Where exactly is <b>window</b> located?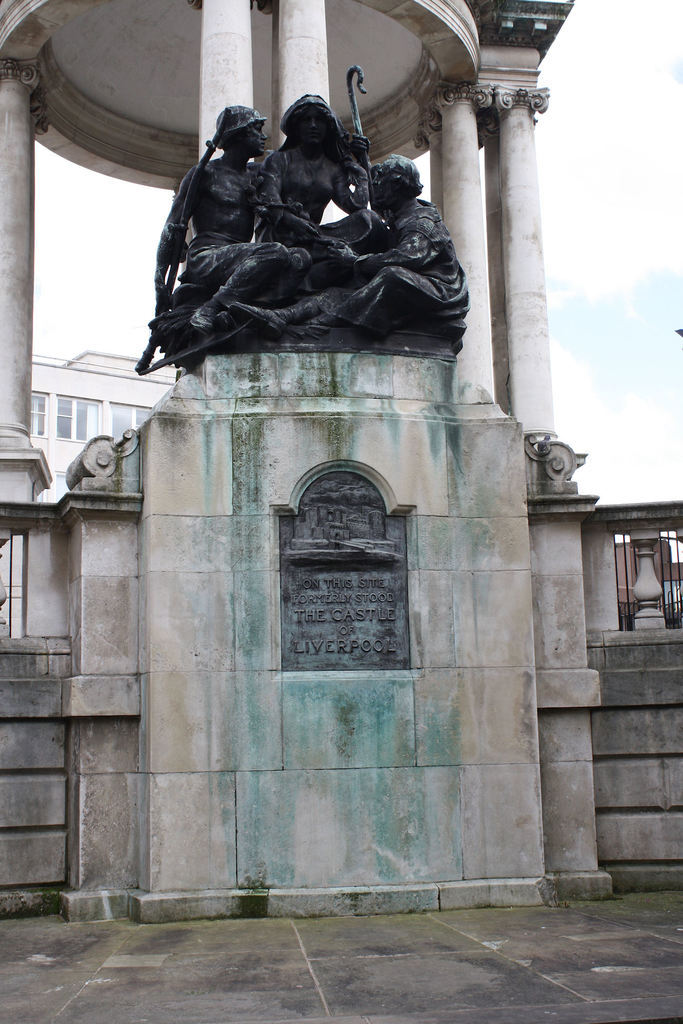
Its bounding box is bbox=[114, 405, 156, 445].
